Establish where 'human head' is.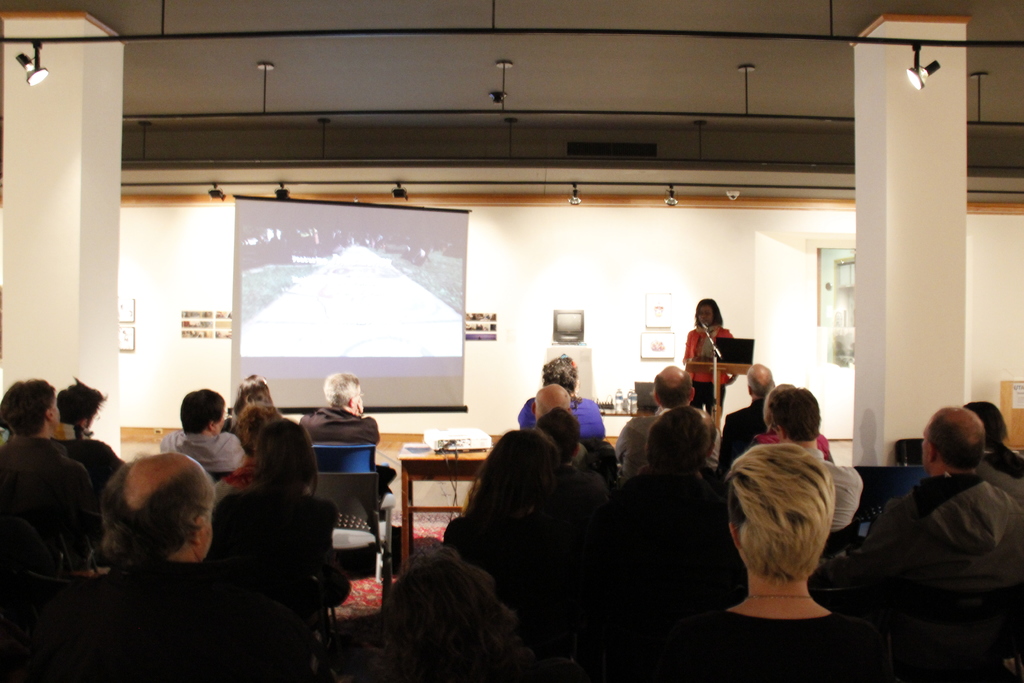
Established at locate(0, 379, 63, 441).
